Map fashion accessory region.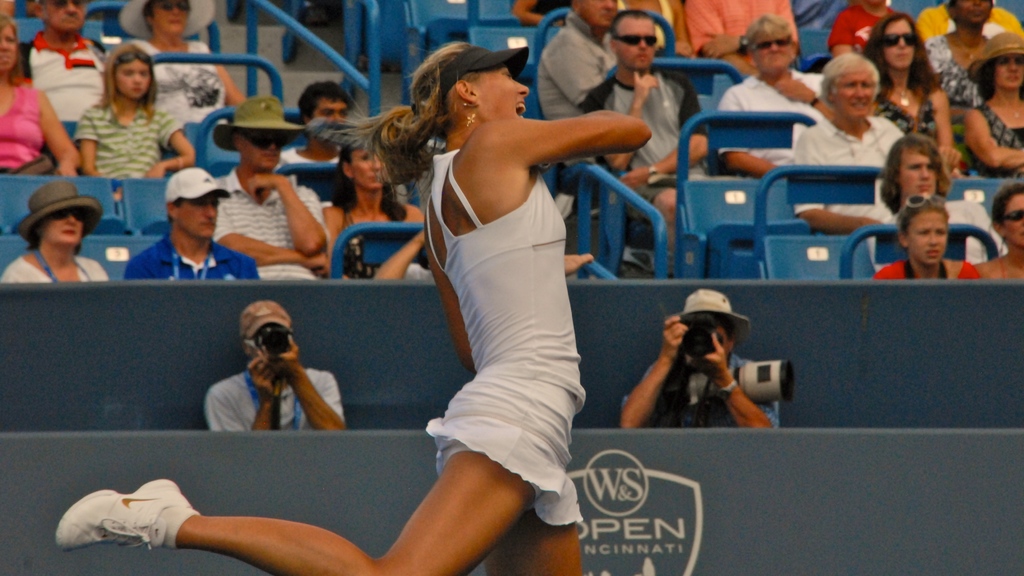
Mapped to left=673, top=287, right=748, bottom=338.
